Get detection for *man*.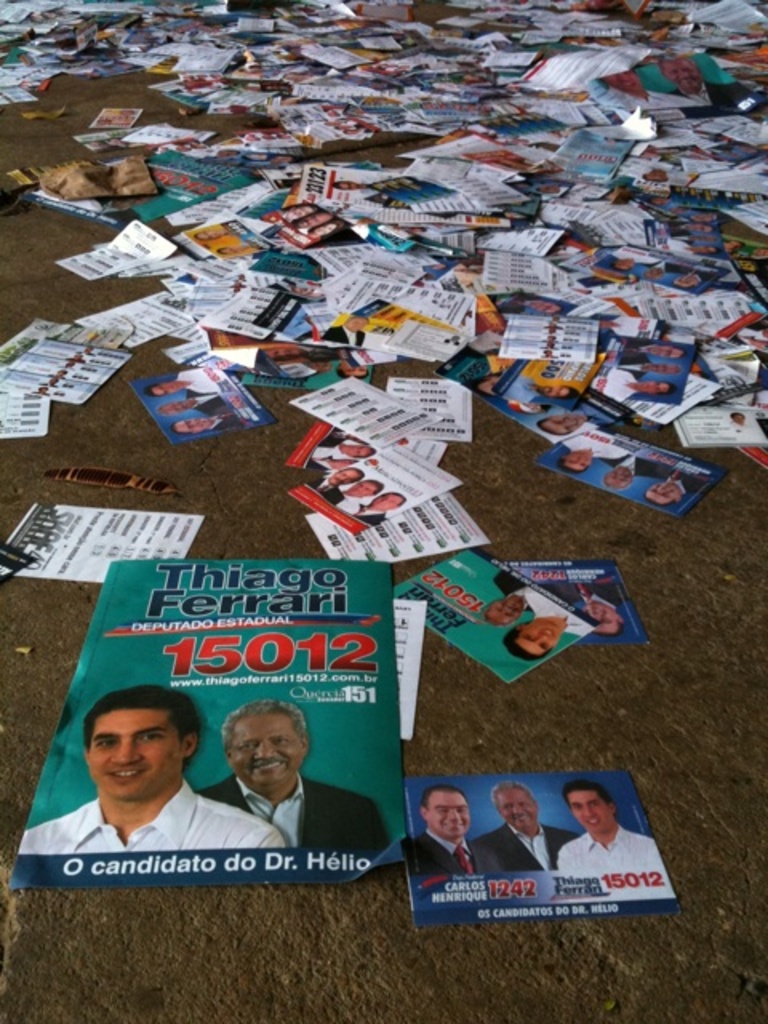
Detection: select_region(646, 456, 702, 507).
